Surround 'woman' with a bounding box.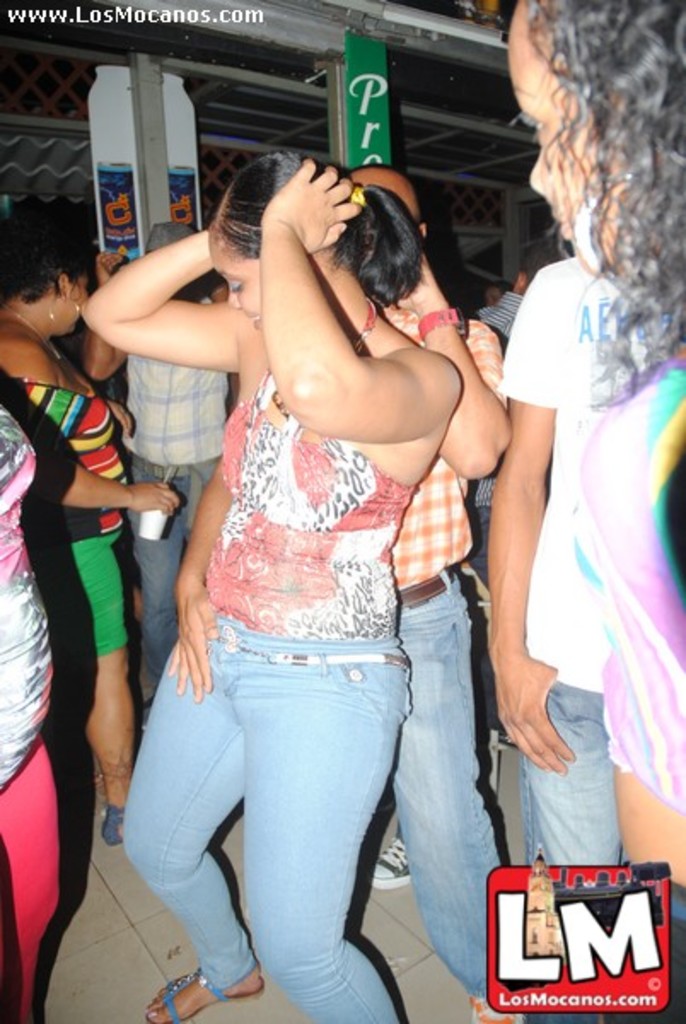
pyautogui.locateOnScreen(502, 0, 684, 1022).
